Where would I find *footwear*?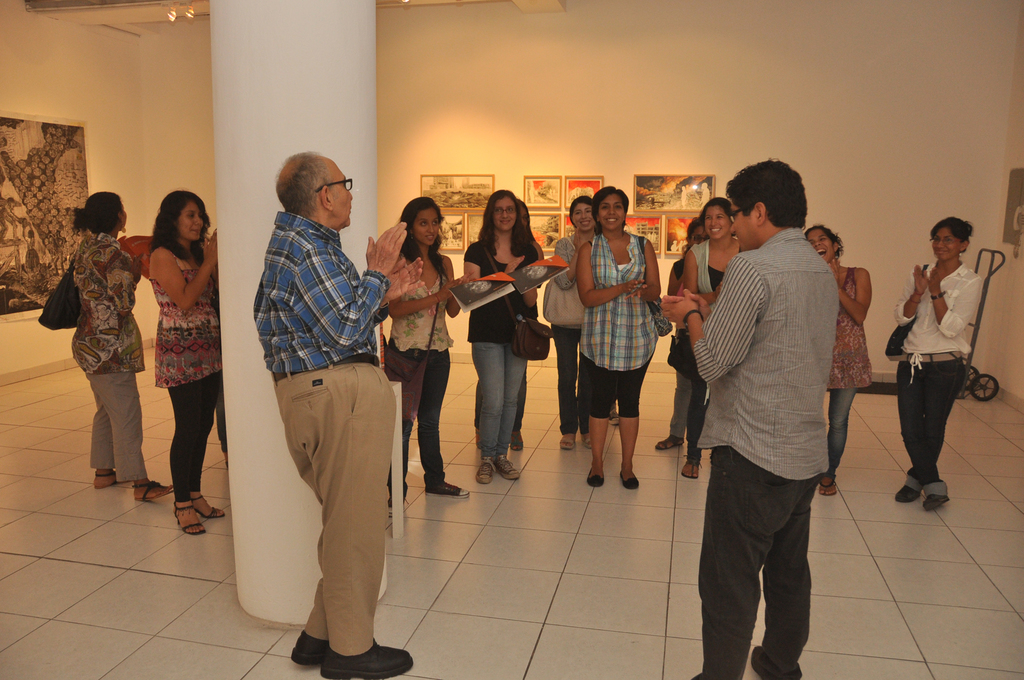
At [652, 437, 685, 451].
